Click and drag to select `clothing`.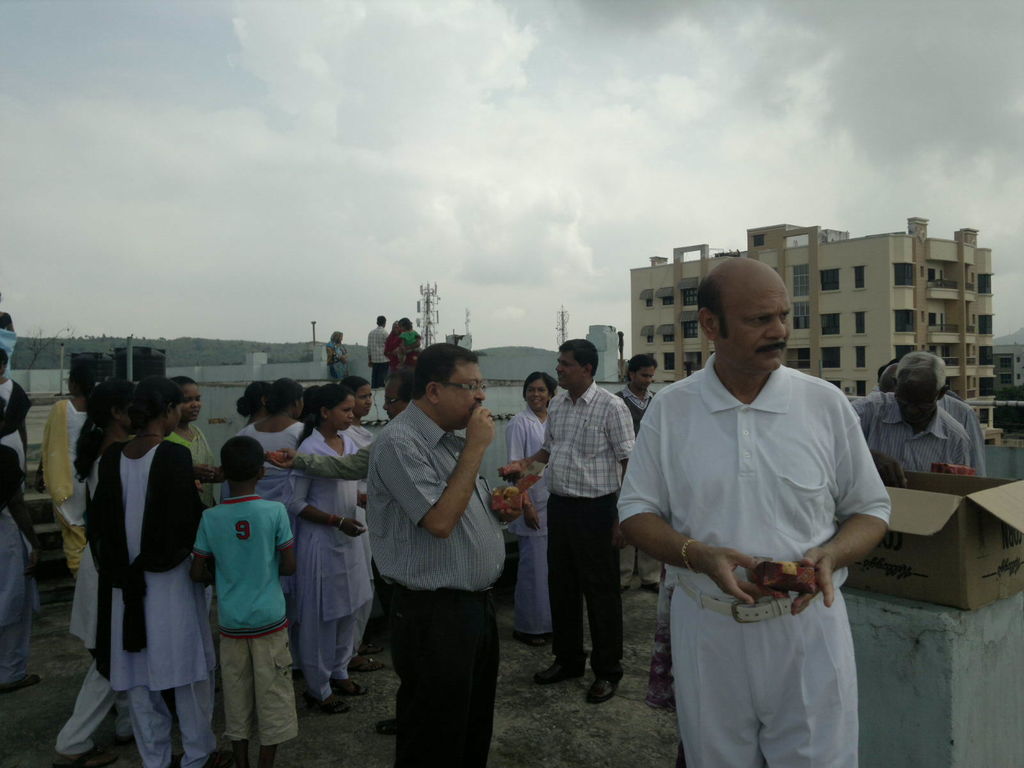
Selection: [x1=169, y1=416, x2=218, y2=502].
